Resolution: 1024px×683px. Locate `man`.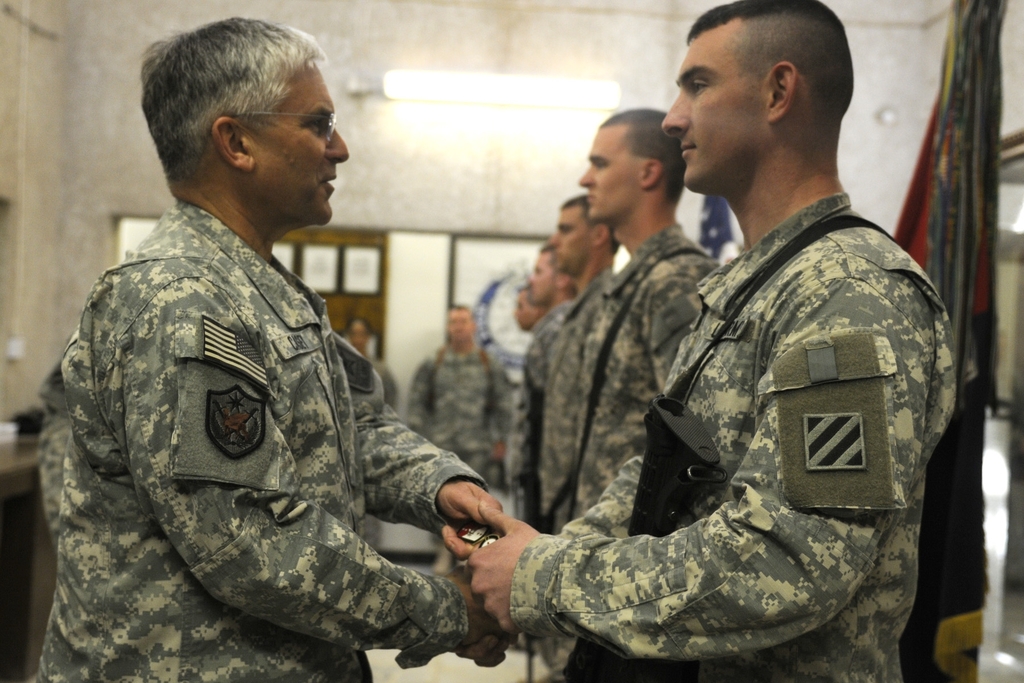
select_region(403, 309, 514, 484).
